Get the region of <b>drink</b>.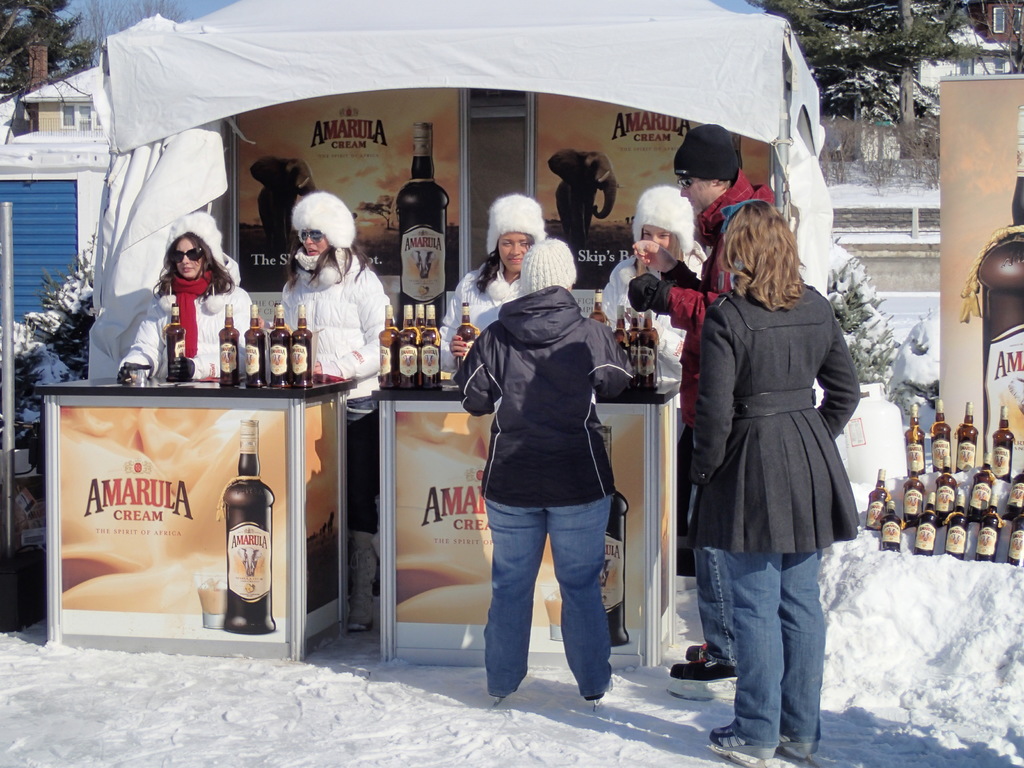
locate(214, 420, 275, 633).
